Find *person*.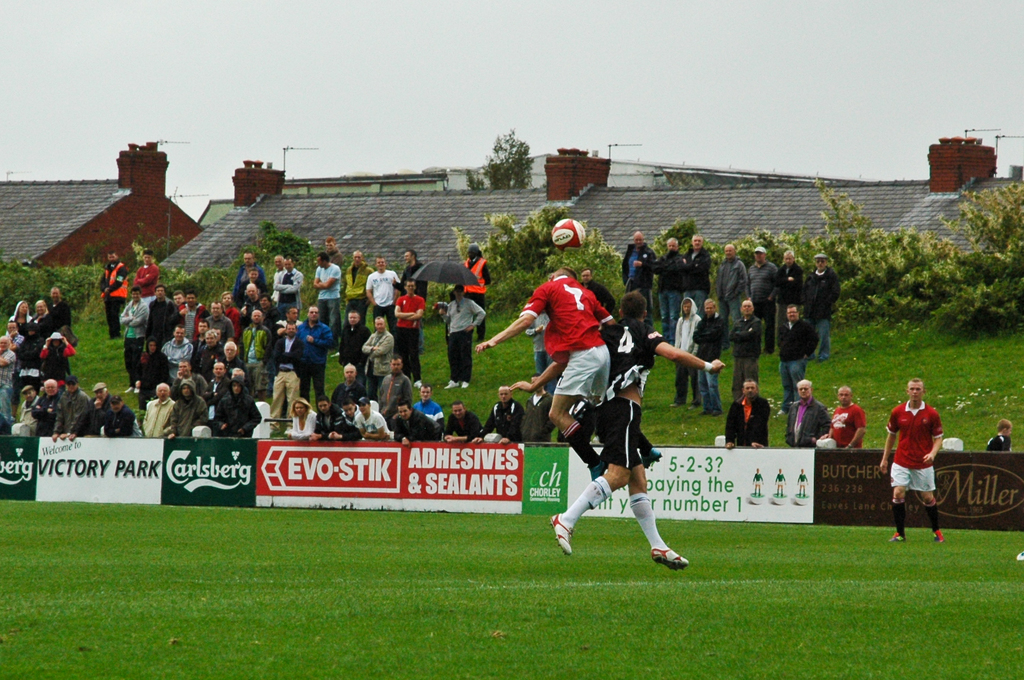
select_region(727, 376, 769, 450).
